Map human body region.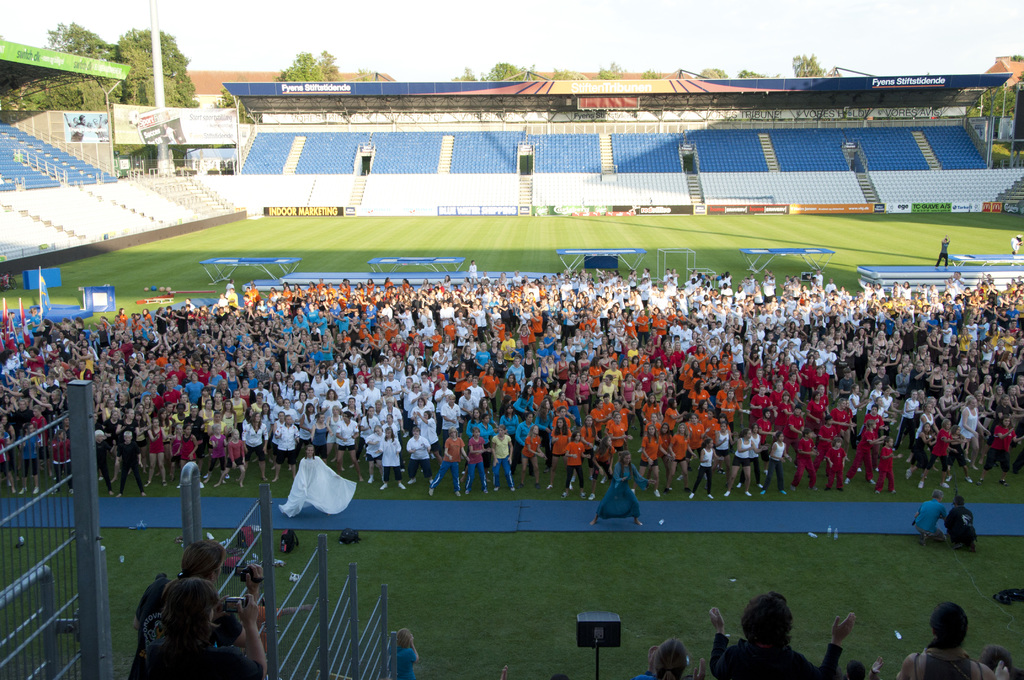
Mapped to {"x1": 474, "y1": 283, "x2": 483, "y2": 294}.
